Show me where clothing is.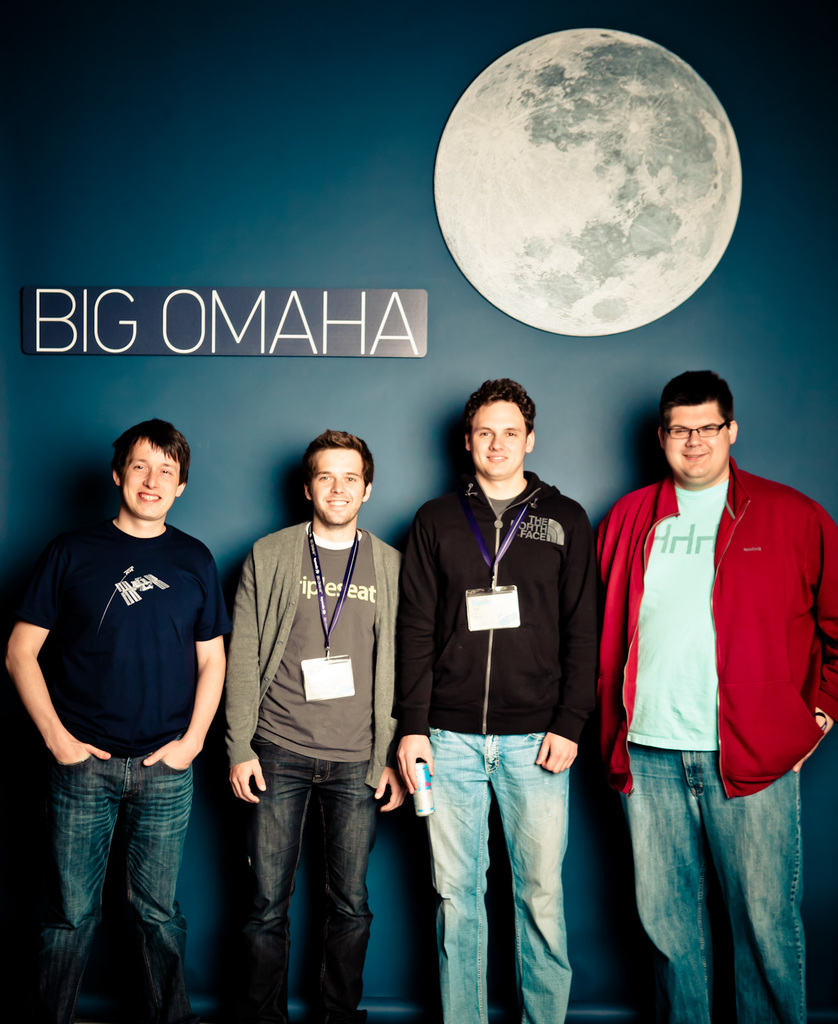
clothing is at [left=590, top=452, right=837, bottom=1023].
